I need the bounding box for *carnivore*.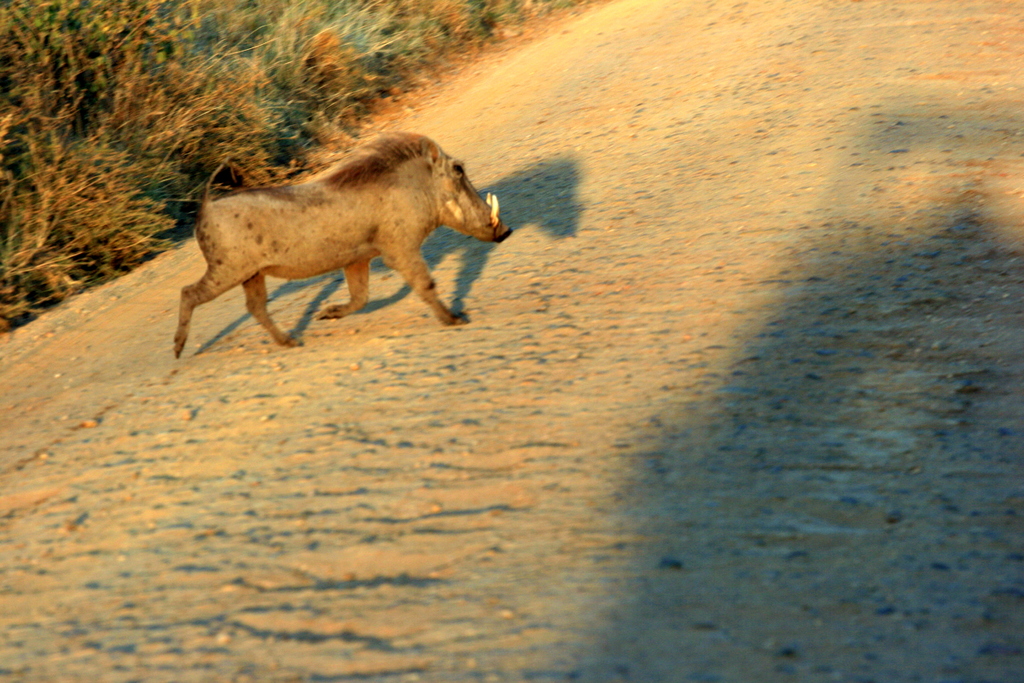
Here it is: left=168, top=131, right=512, bottom=365.
